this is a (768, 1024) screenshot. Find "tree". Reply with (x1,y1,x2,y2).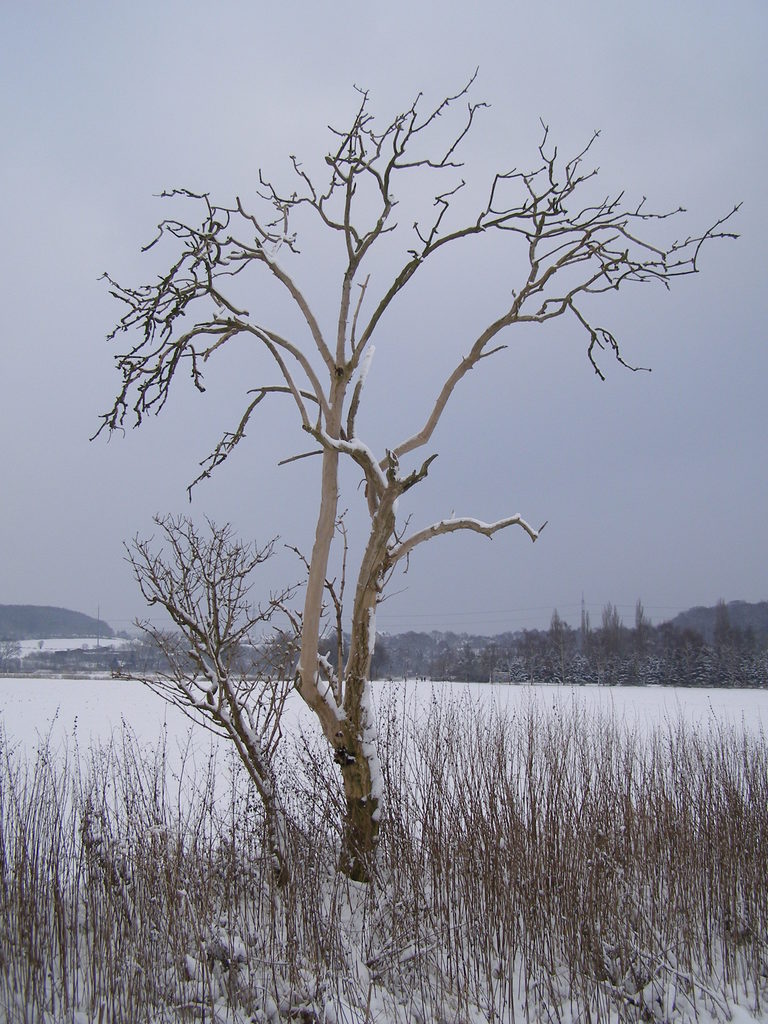
(0,627,26,670).
